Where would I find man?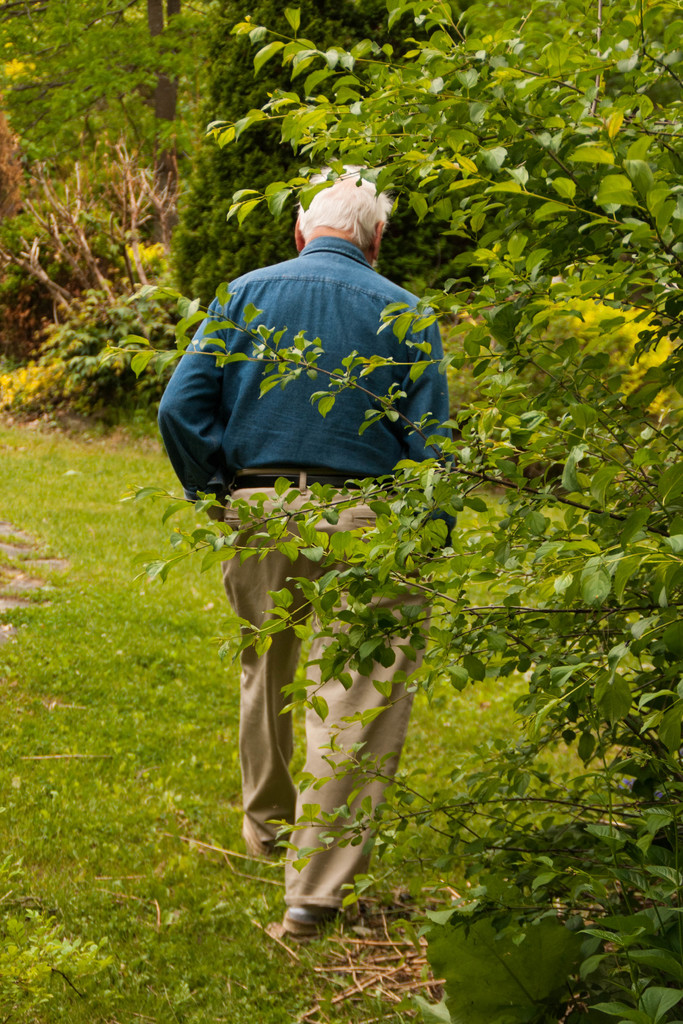
At (x1=152, y1=161, x2=459, y2=938).
